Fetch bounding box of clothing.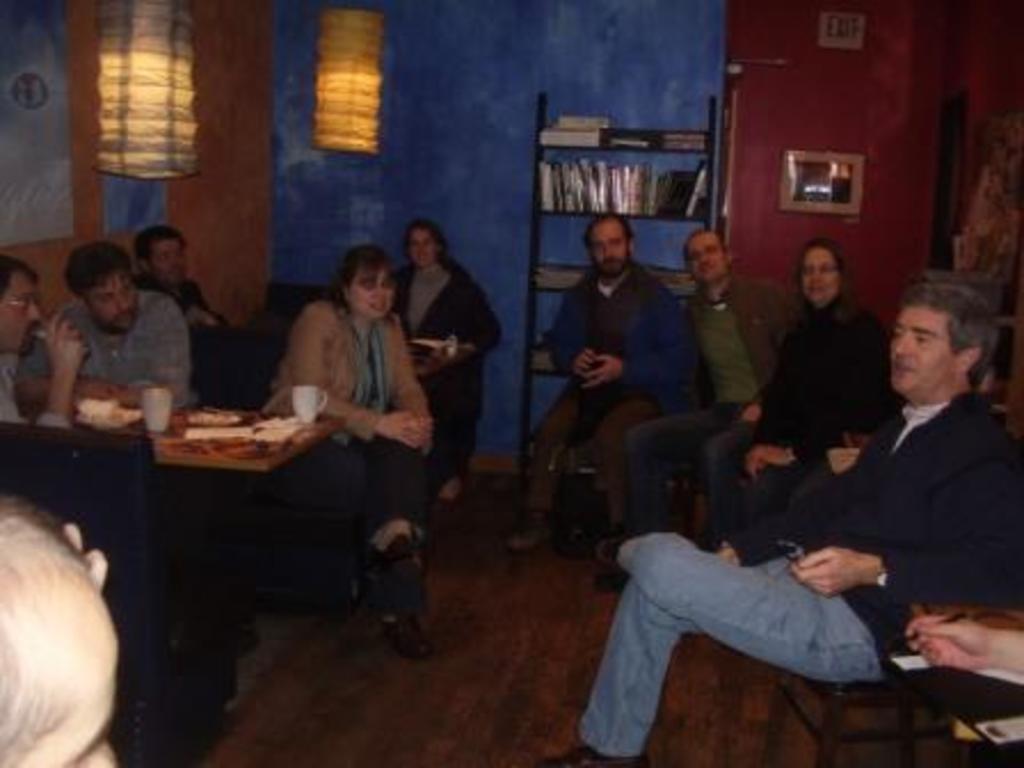
Bbox: <region>731, 286, 910, 519</region>.
